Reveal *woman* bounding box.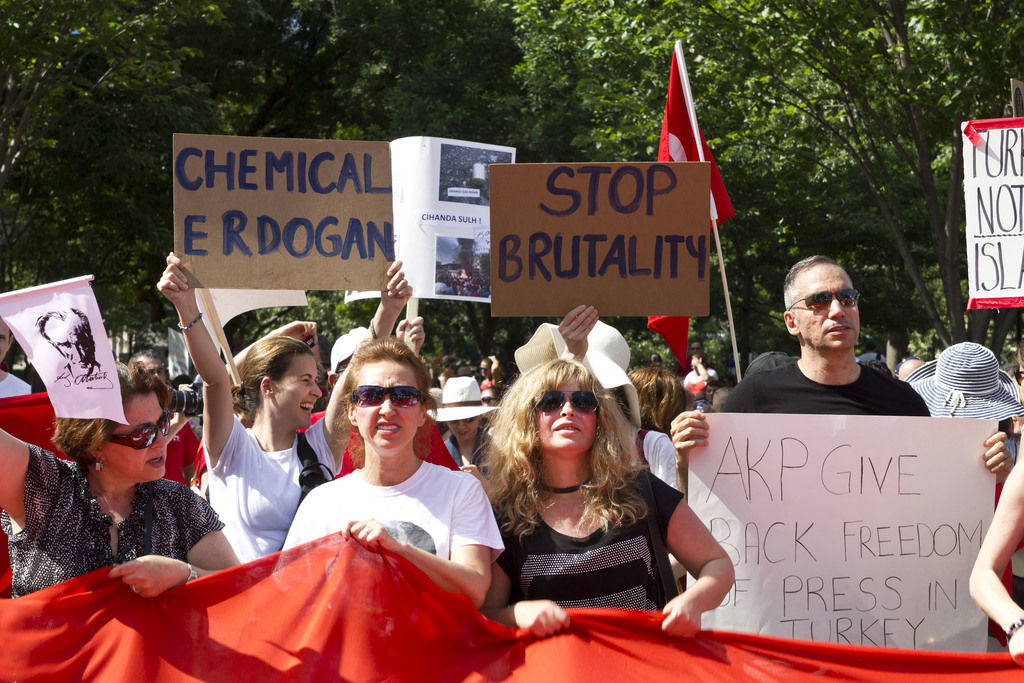
Revealed: 483:375:737:636.
